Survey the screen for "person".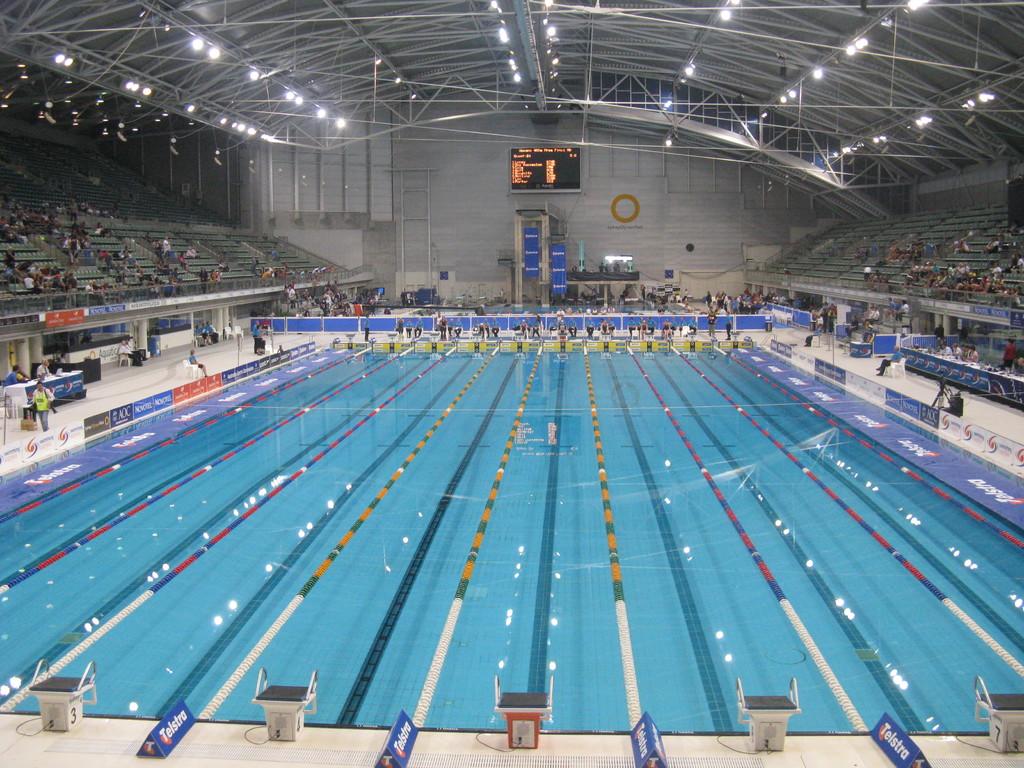
Survey found: left=27, top=382, right=55, bottom=438.
